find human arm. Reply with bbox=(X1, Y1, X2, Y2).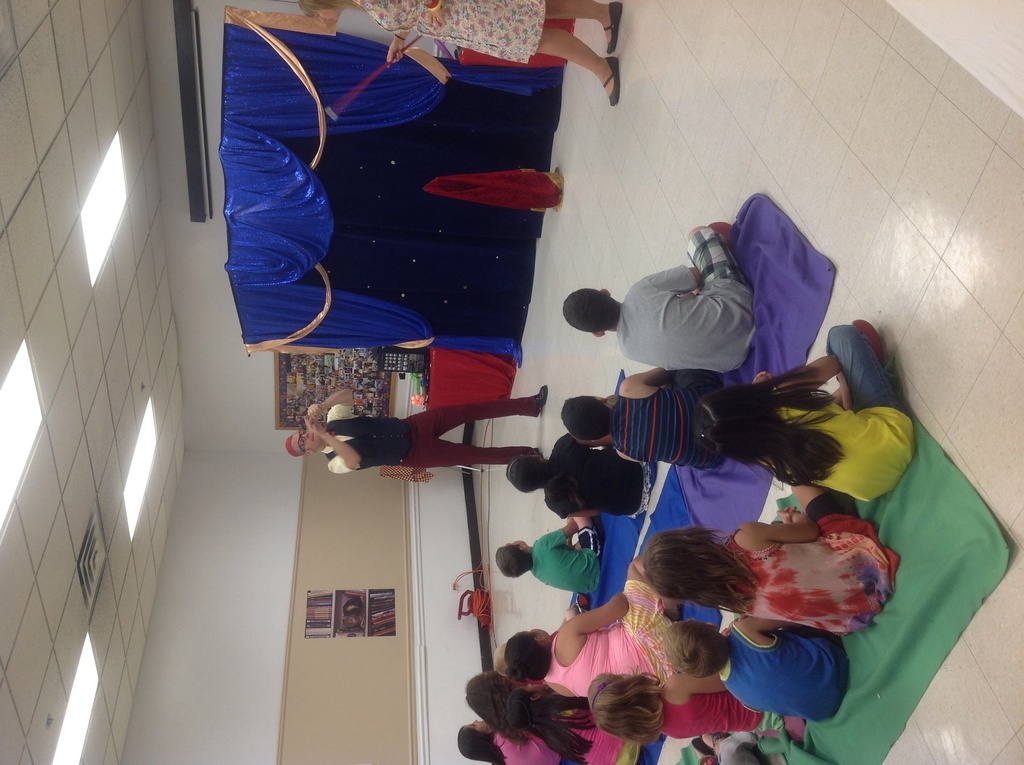
bbox=(647, 268, 705, 294).
